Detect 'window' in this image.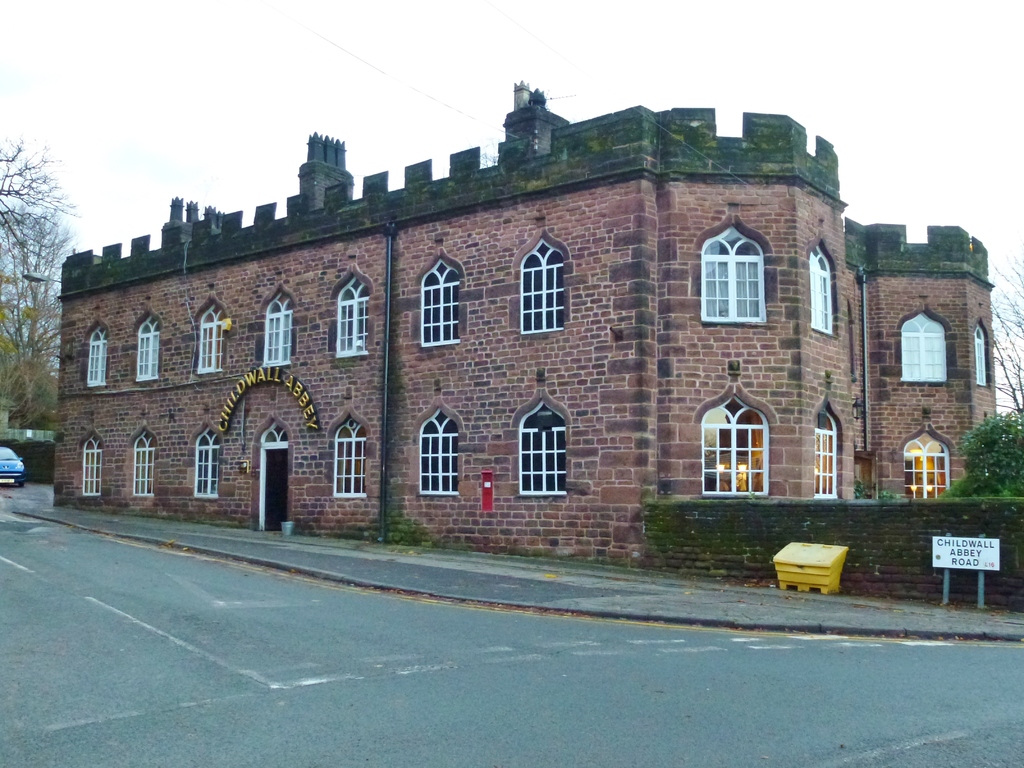
Detection: (left=524, top=237, right=564, bottom=337).
